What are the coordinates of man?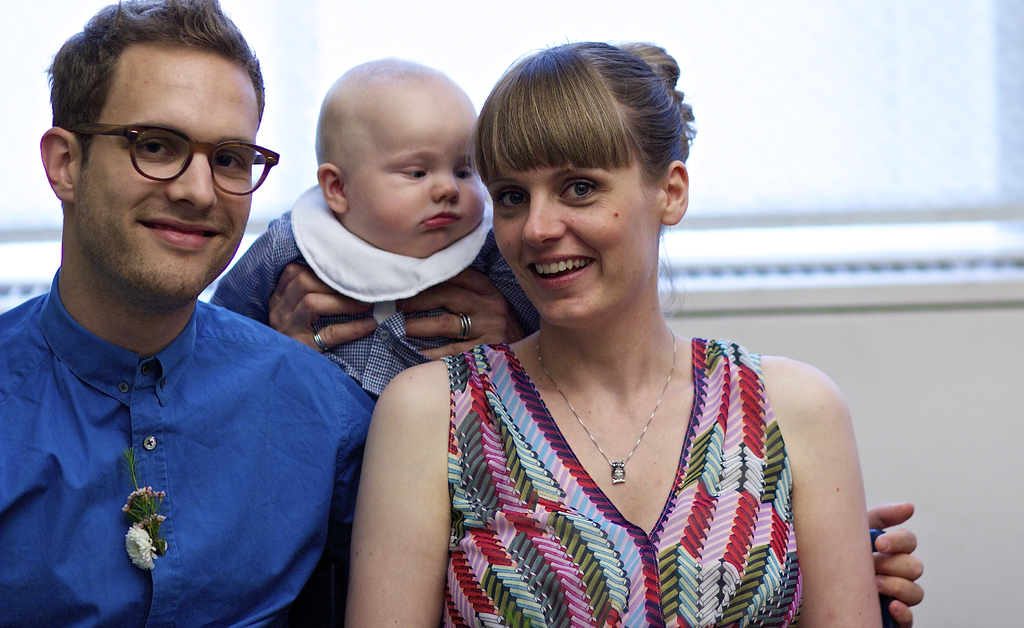
rect(1, 0, 924, 627).
